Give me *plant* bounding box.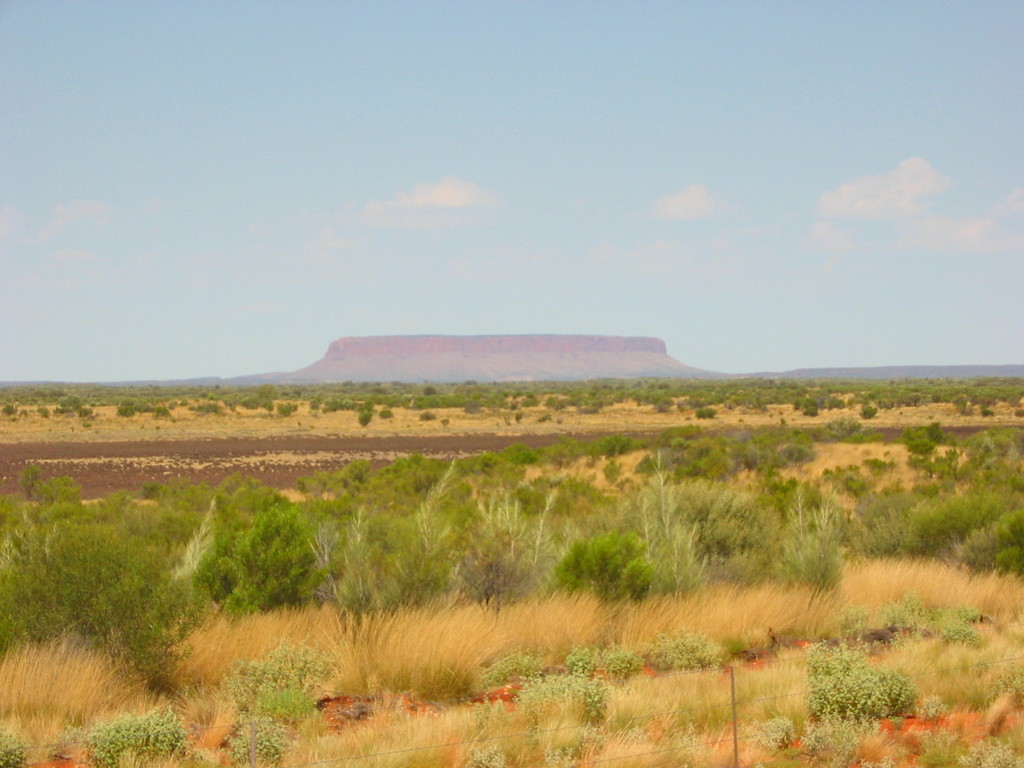
detection(34, 404, 47, 418).
